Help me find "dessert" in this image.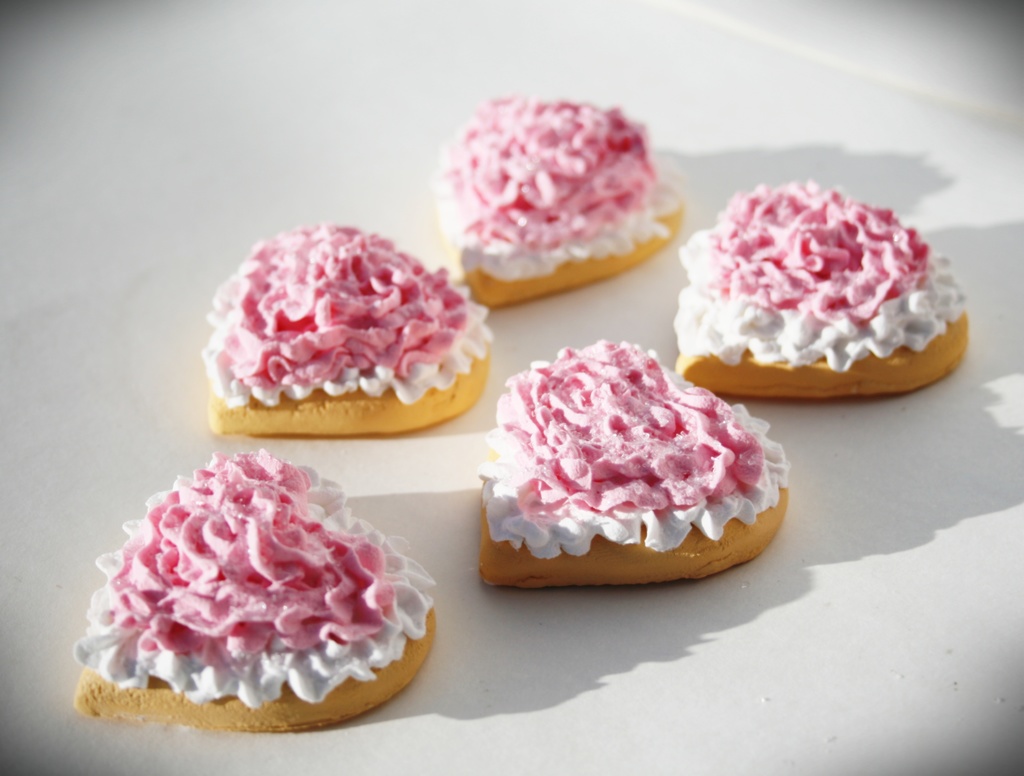
Found it: {"x1": 472, "y1": 343, "x2": 783, "y2": 589}.
